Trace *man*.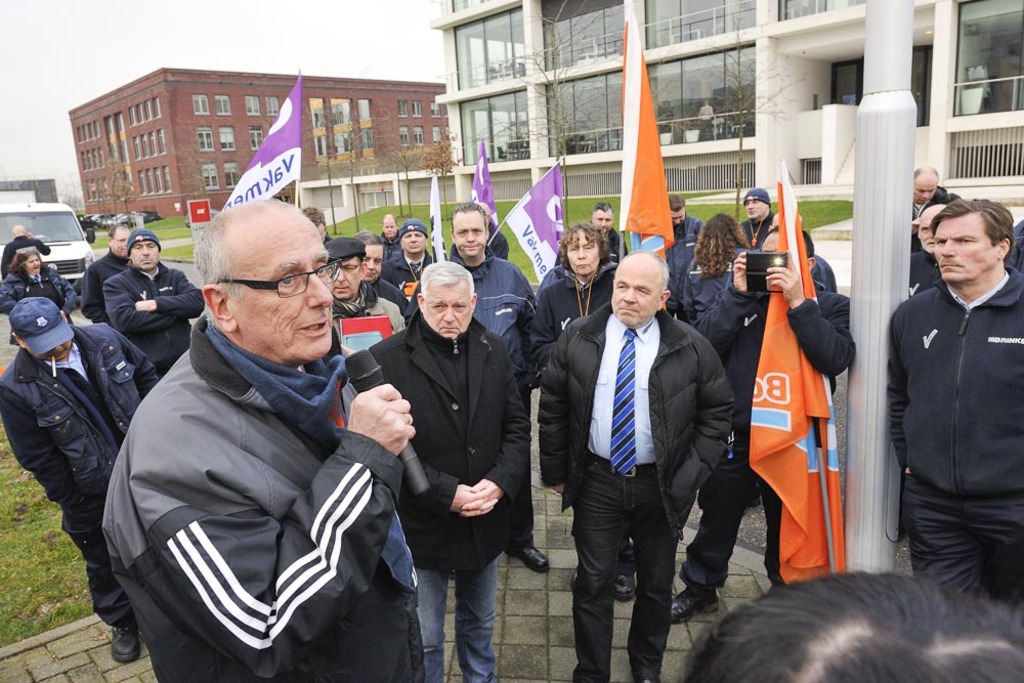
Traced to detection(304, 207, 333, 243).
